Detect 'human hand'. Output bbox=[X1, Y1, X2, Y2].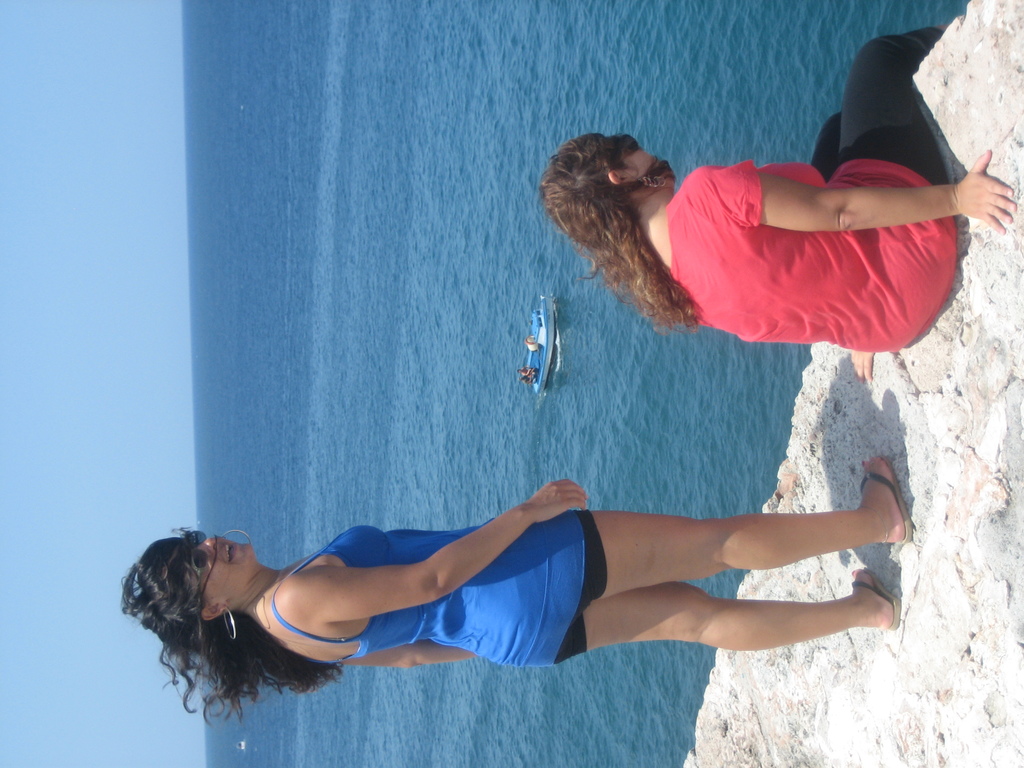
bbox=[524, 477, 589, 525].
